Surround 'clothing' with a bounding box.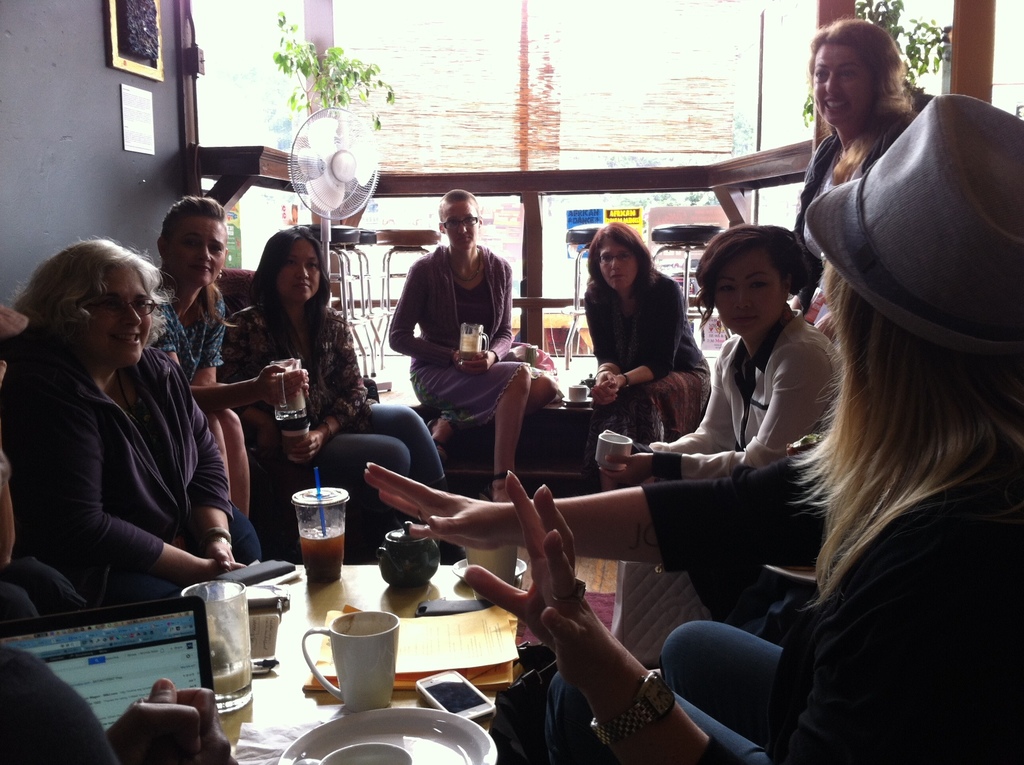
left=222, top=296, right=445, bottom=563.
